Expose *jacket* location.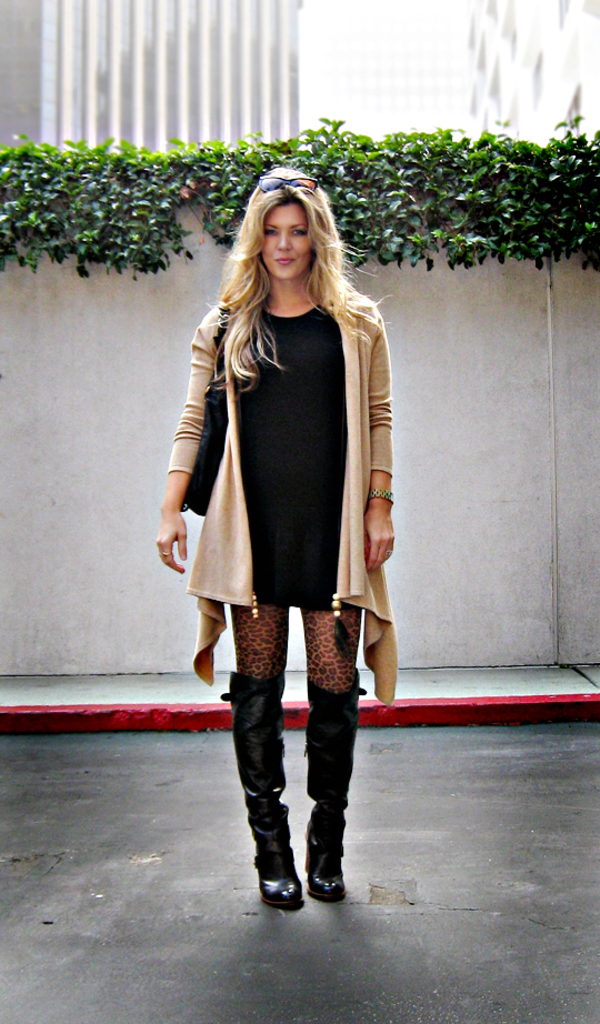
Exposed at (left=140, top=289, right=396, bottom=601).
